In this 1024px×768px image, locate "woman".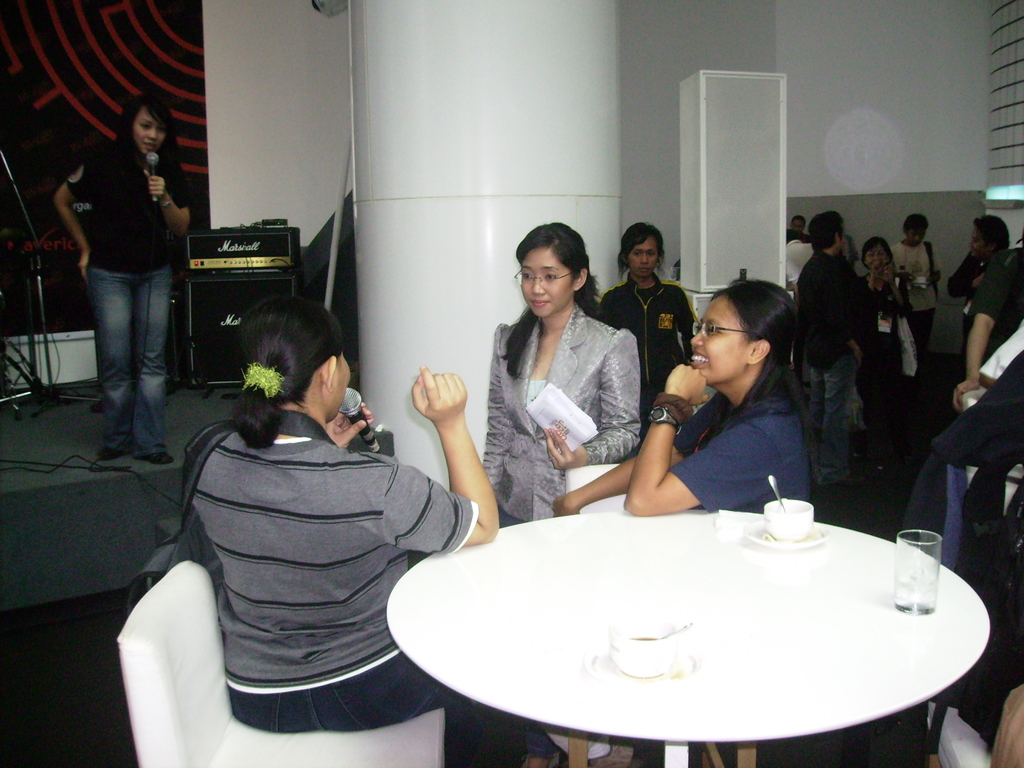
Bounding box: box=[857, 235, 916, 493].
